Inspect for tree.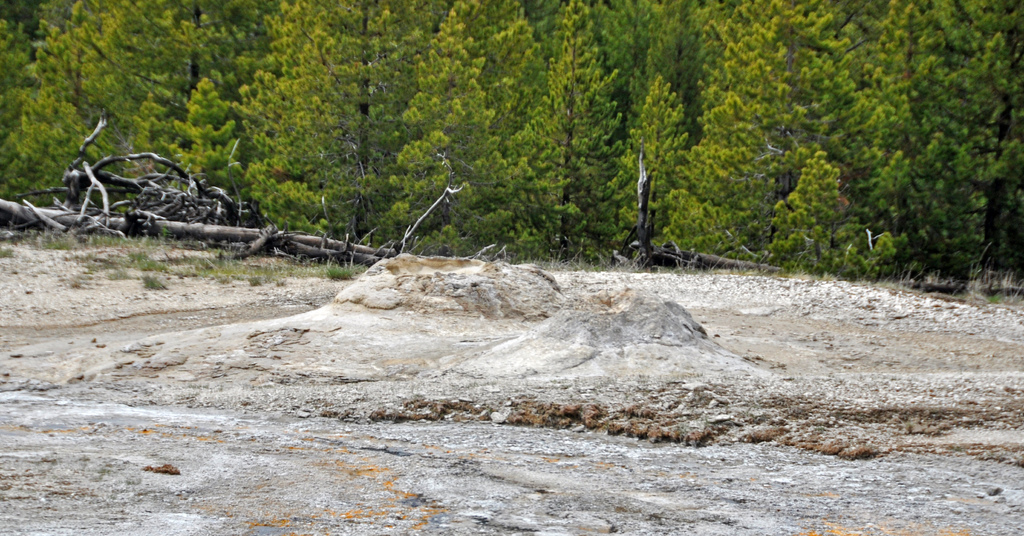
Inspection: (886, 0, 1023, 283).
